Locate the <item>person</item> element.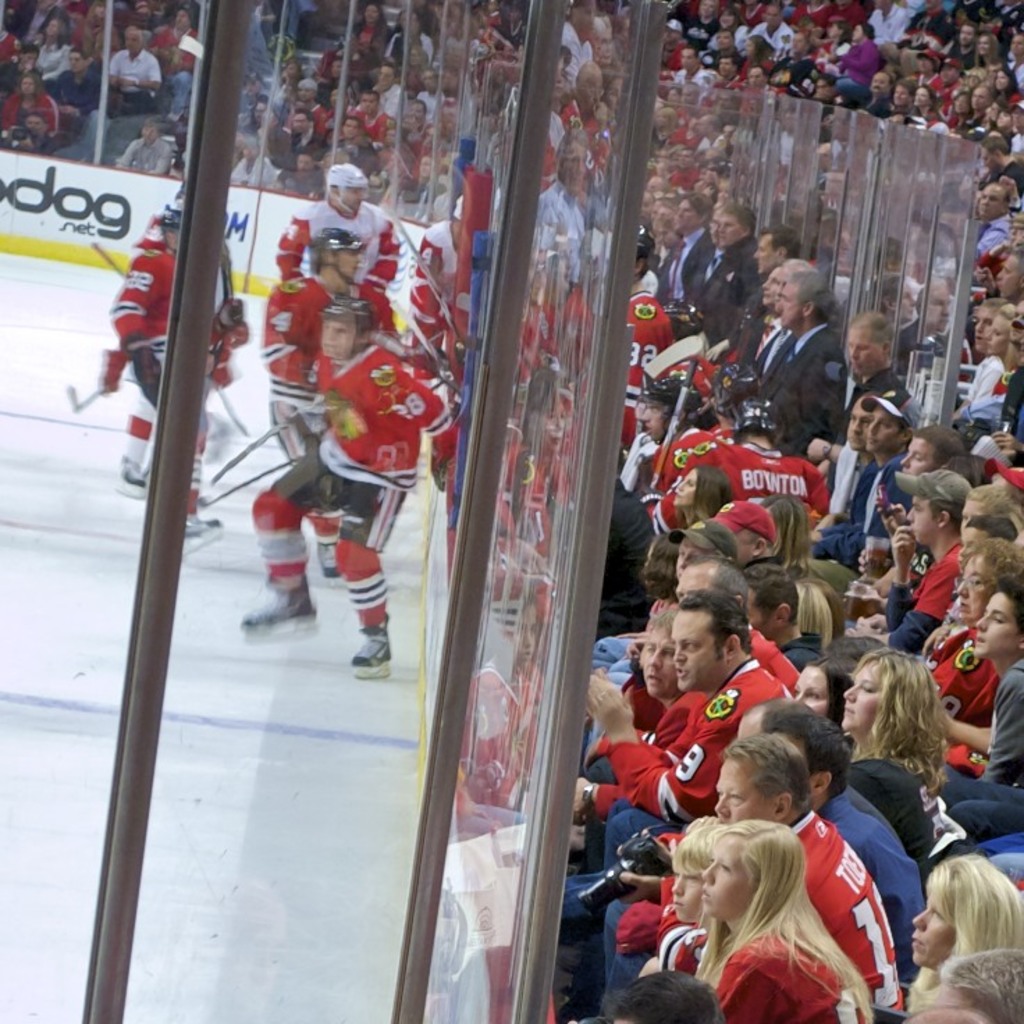
Element bbox: Rect(858, 390, 924, 431).
